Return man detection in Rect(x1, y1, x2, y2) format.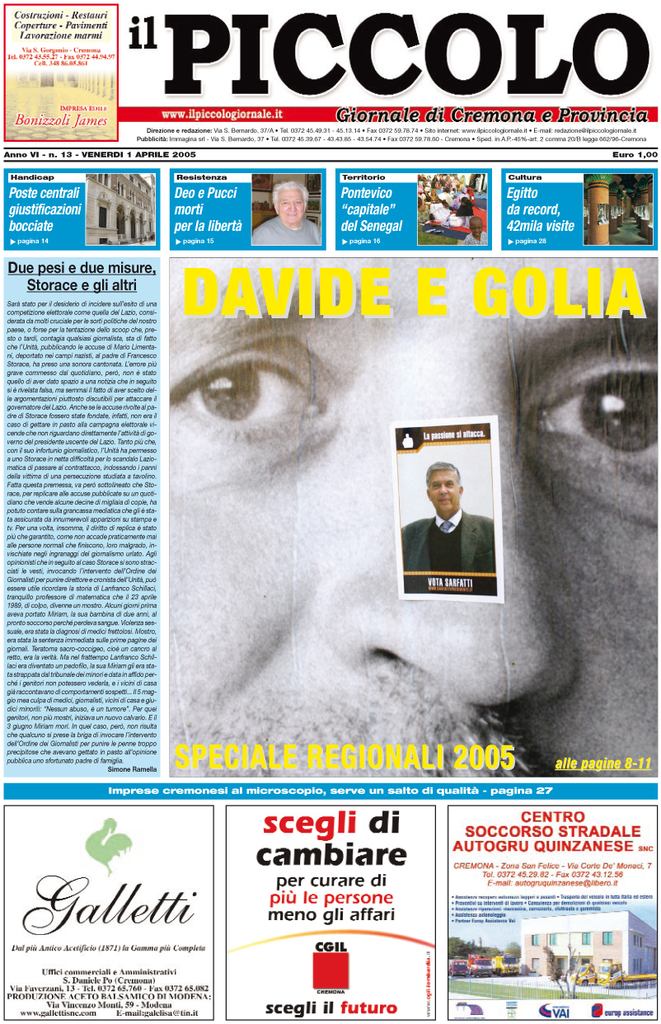
Rect(250, 179, 320, 246).
